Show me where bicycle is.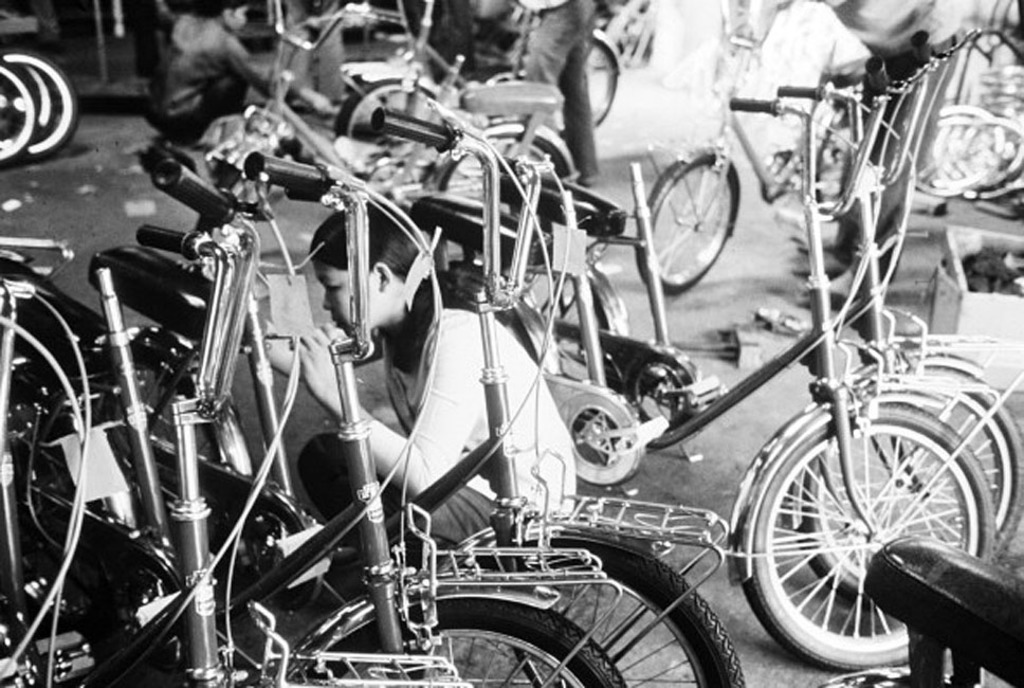
bicycle is at box(0, 60, 65, 160).
